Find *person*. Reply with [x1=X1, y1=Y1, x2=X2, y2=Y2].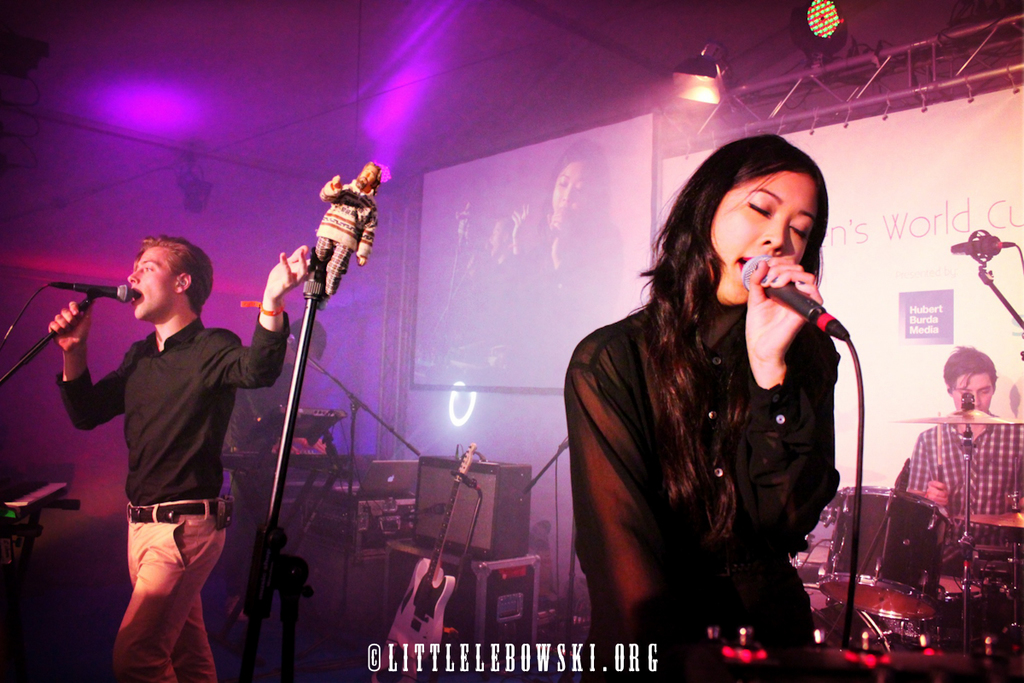
[x1=556, y1=128, x2=846, y2=682].
